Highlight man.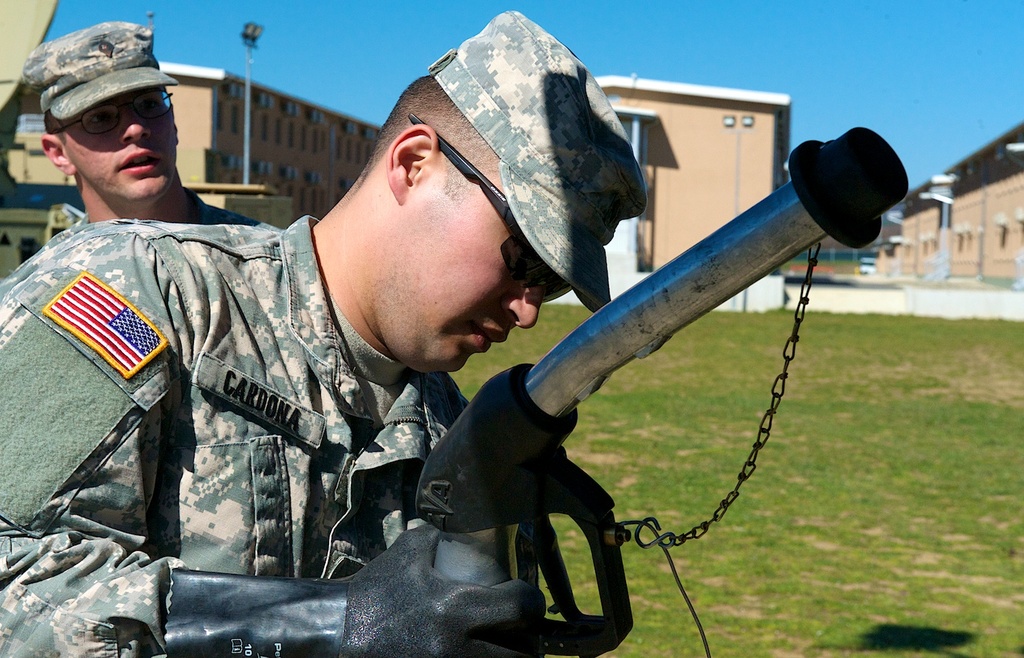
Highlighted region: l=0, t=8, r=649, b=657.
